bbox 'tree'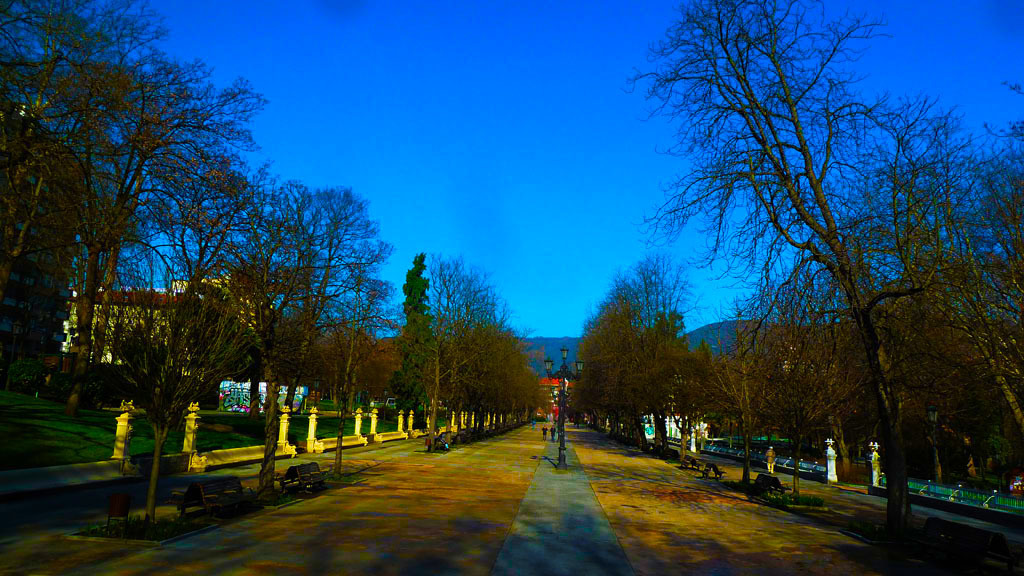
(565, 254, 725, 452)
